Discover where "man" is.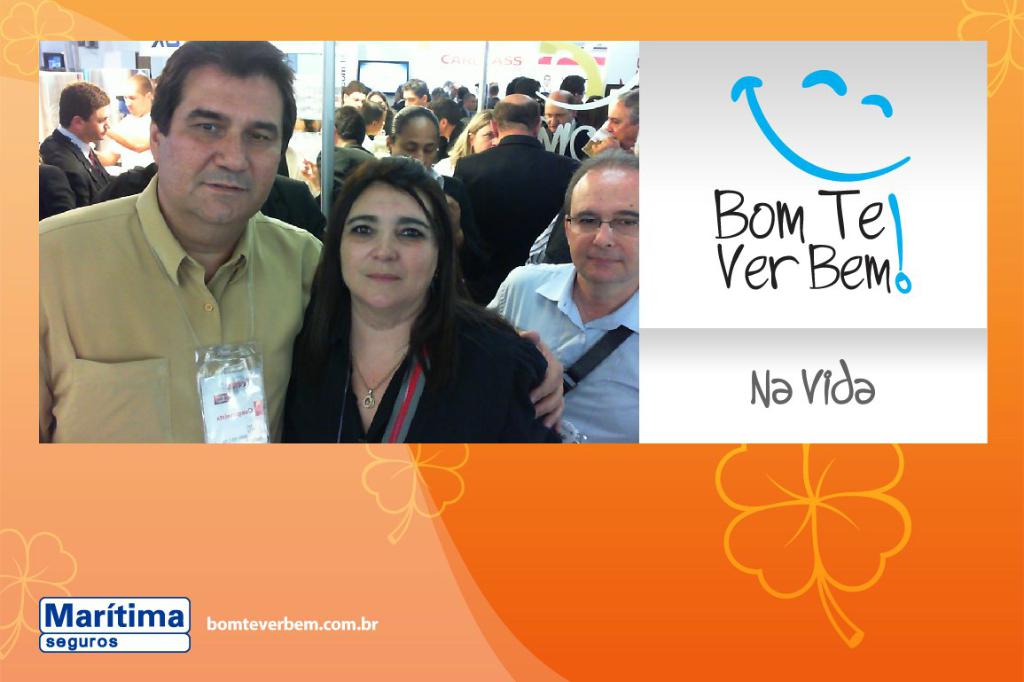
Discovered at box=[340, 81, 369, 109].
